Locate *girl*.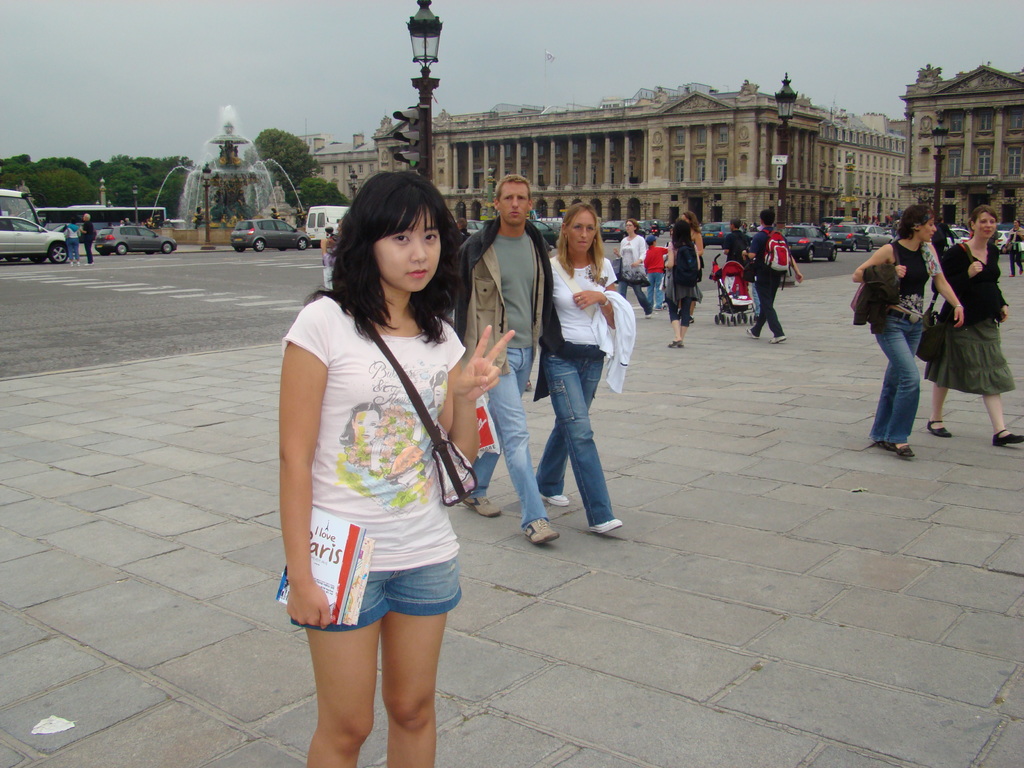
Bounding box: [left=538, top=201, right=615, bottom=536].
